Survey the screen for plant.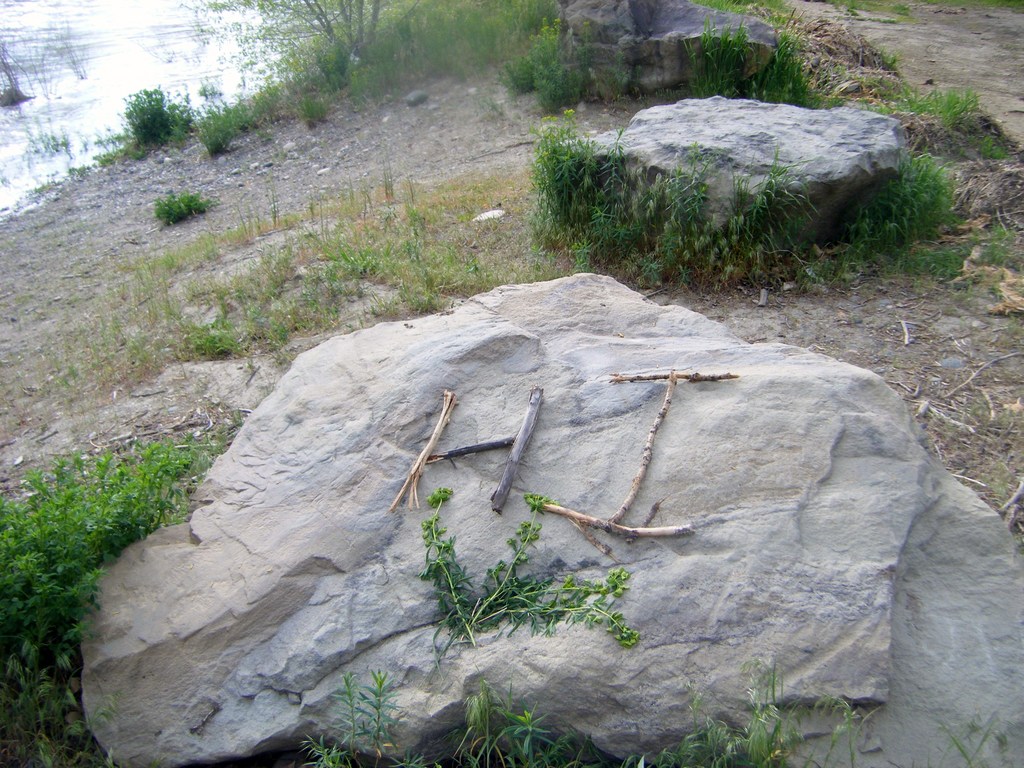
Survey found: bbox(190, 71, 324, 144).
